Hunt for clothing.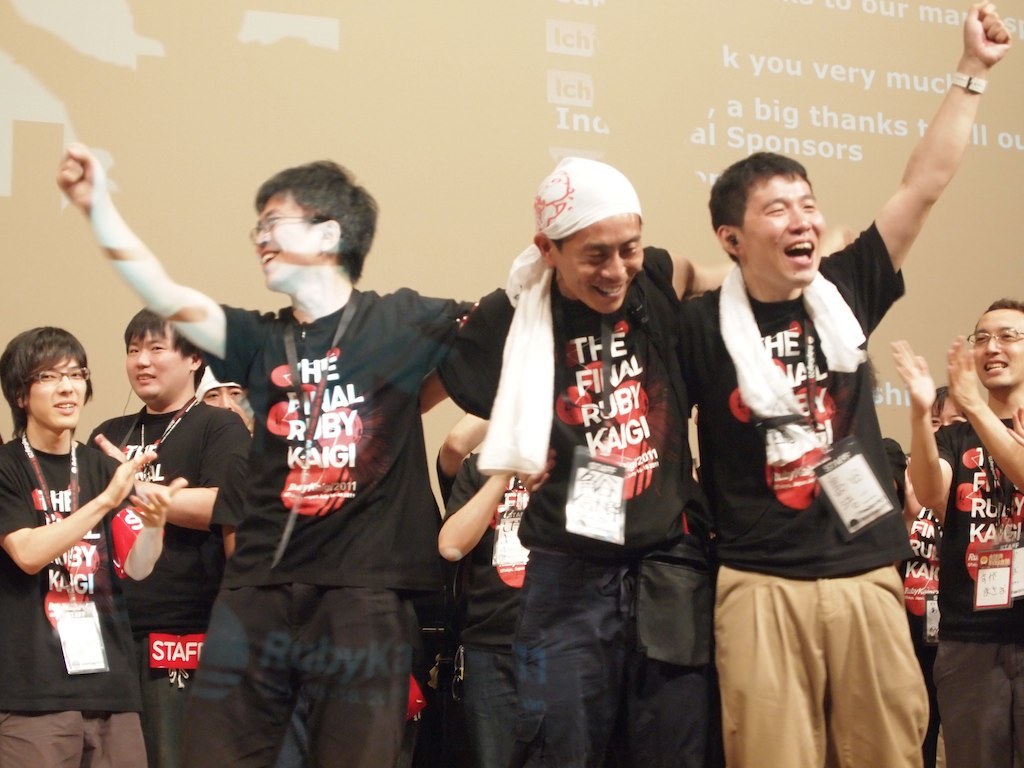
Hunted down at left=926, top=410, right=1023, bottom=767.
